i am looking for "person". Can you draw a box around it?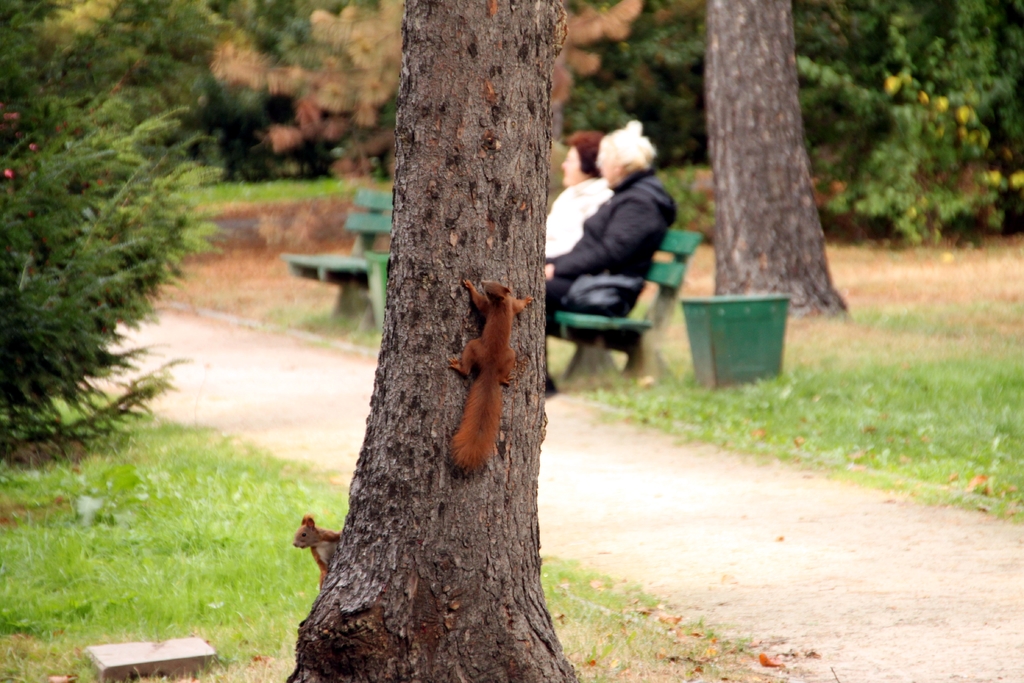
Sure, the bounding box is <region>548, 129, 678, 400</region>.
